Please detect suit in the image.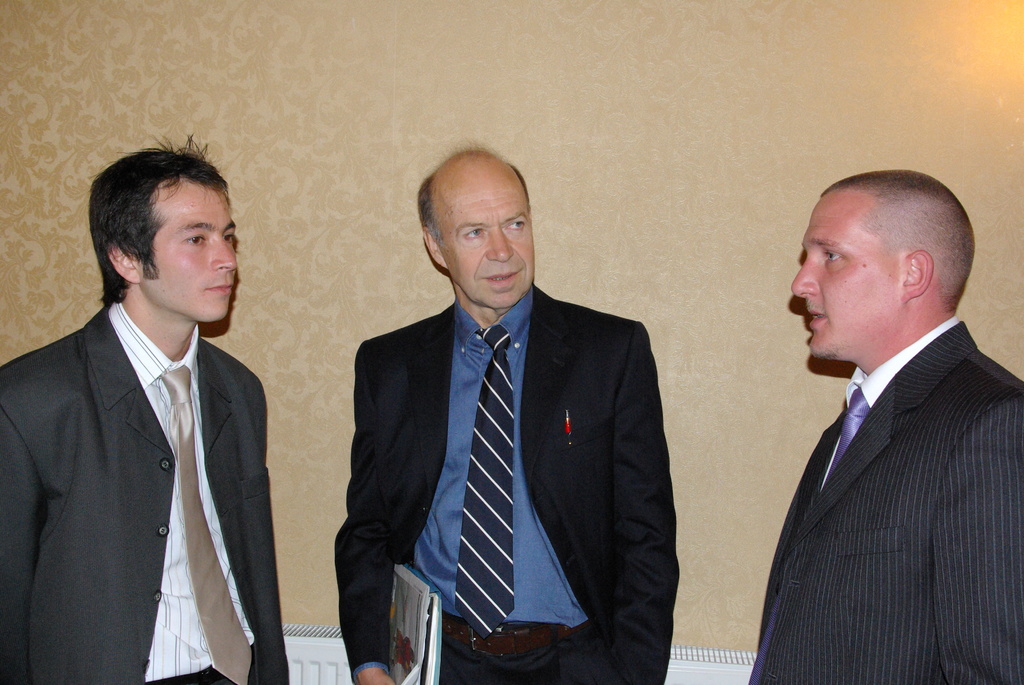
bbox=(0, 301, 292, 684).
